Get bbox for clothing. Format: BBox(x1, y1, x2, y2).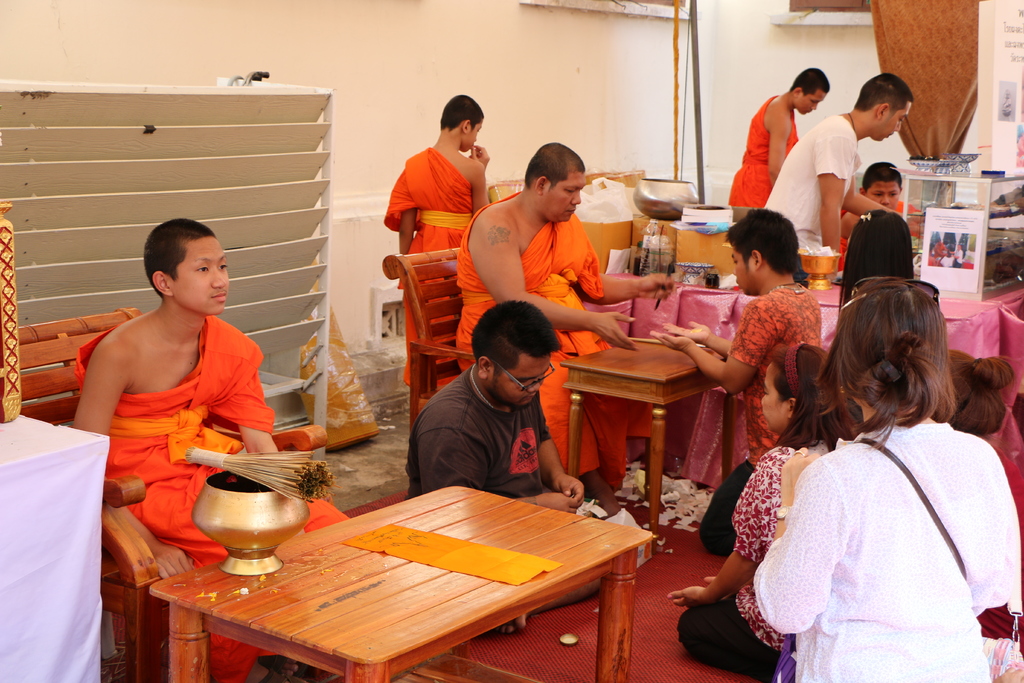
BBox(725, 93, 800, 208).
